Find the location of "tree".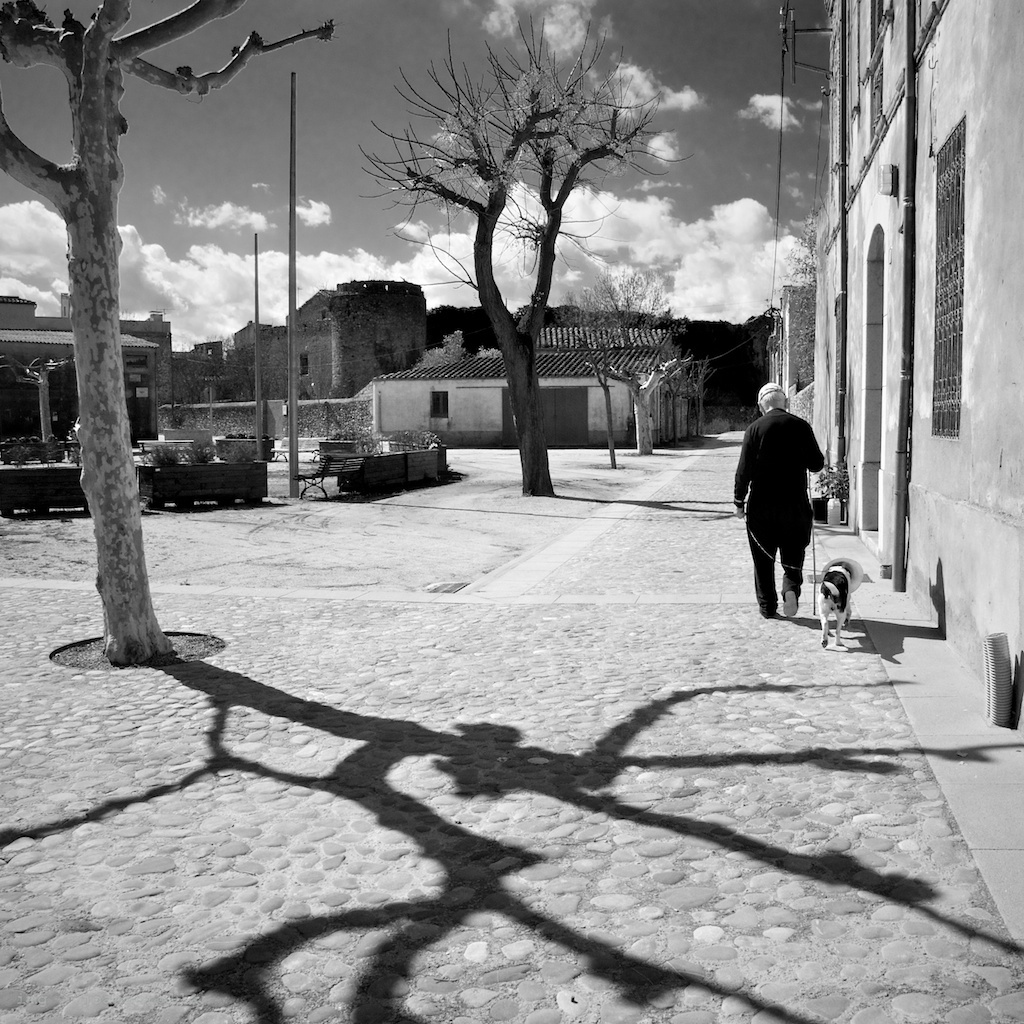
Location: BBox(0, 355, 73, 443).
